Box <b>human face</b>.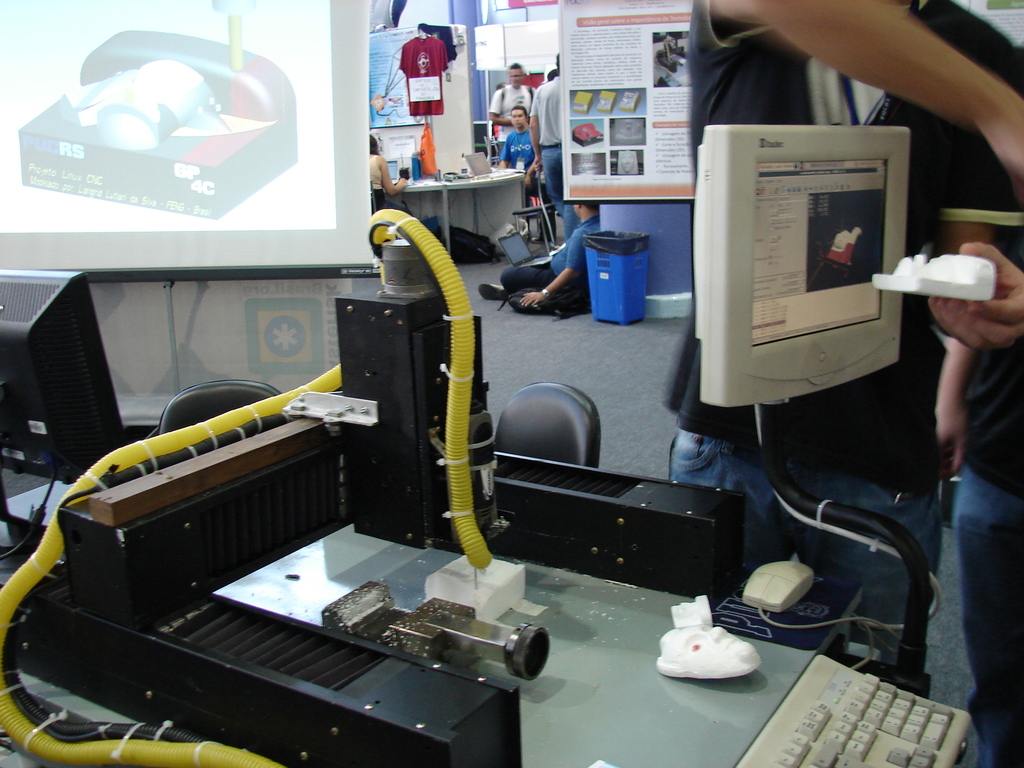
<region>513, 110, 525, 127</region>.
